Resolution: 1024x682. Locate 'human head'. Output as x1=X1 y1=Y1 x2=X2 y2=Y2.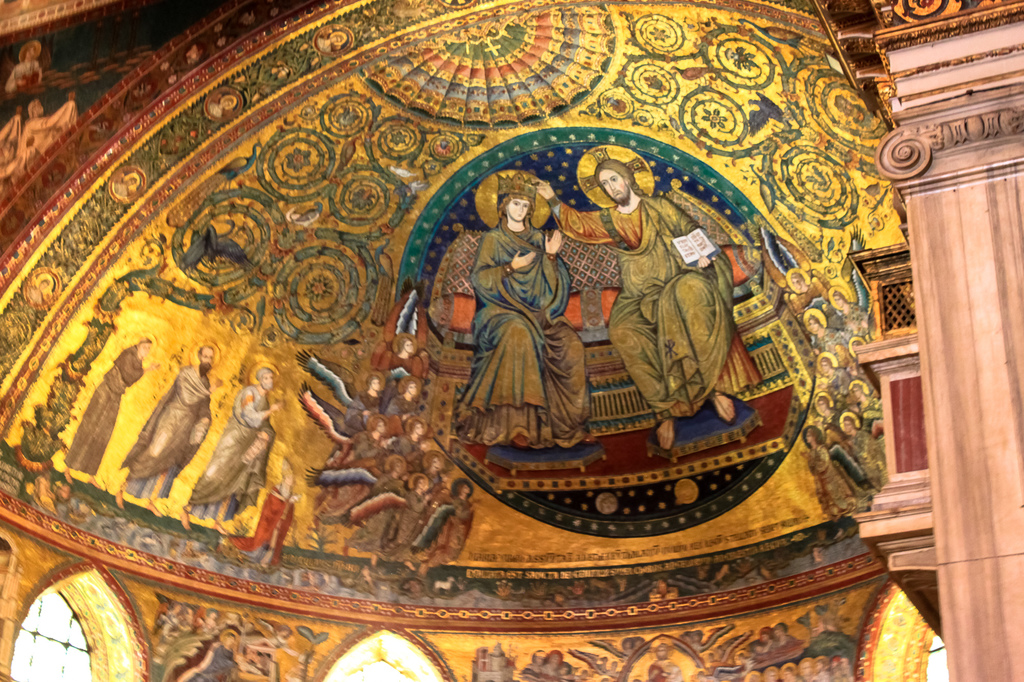
x1=397 y1=335 x2=414 y2=356.
